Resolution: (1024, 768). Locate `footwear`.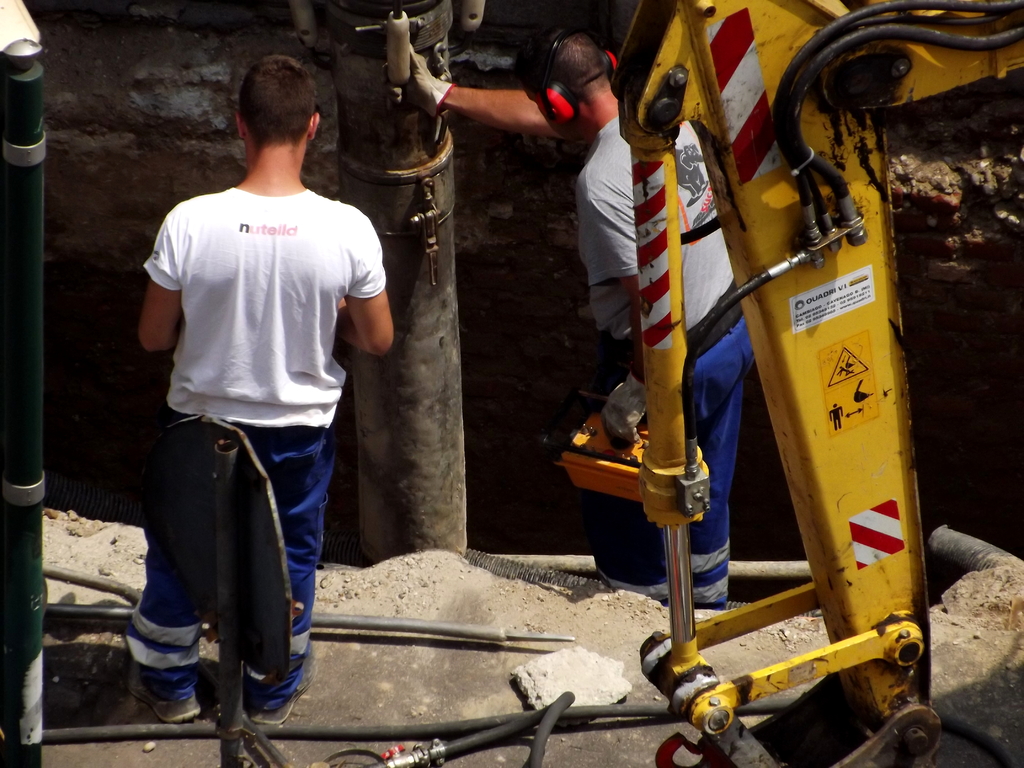
bbox=(119, 645, 200, 737).
